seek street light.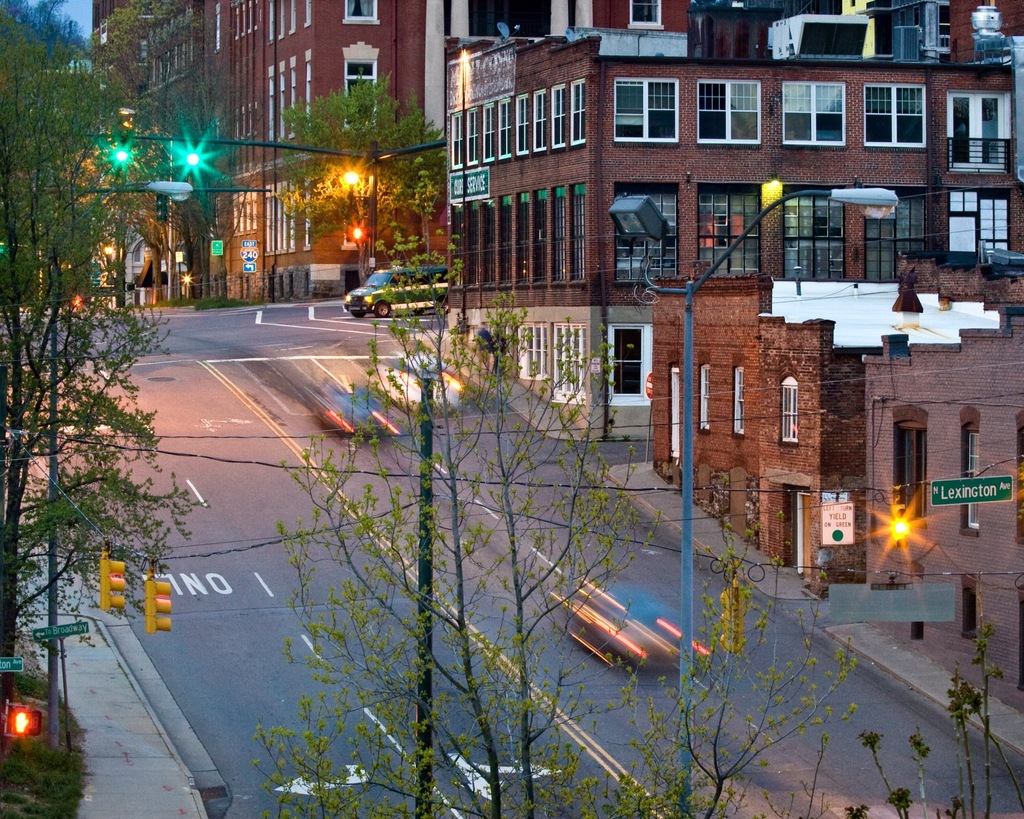
{"x1": 607, "y1": 188, "x2": 900, "y2": 818}.
